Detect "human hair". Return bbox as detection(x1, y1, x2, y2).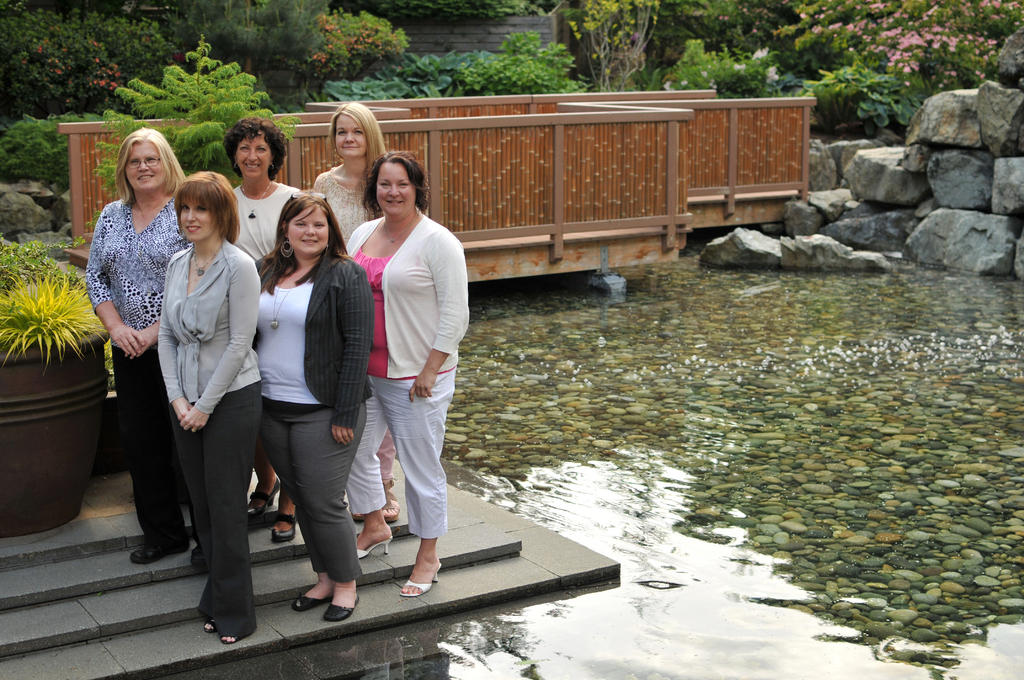
detection(173, 170, 243, 244).
